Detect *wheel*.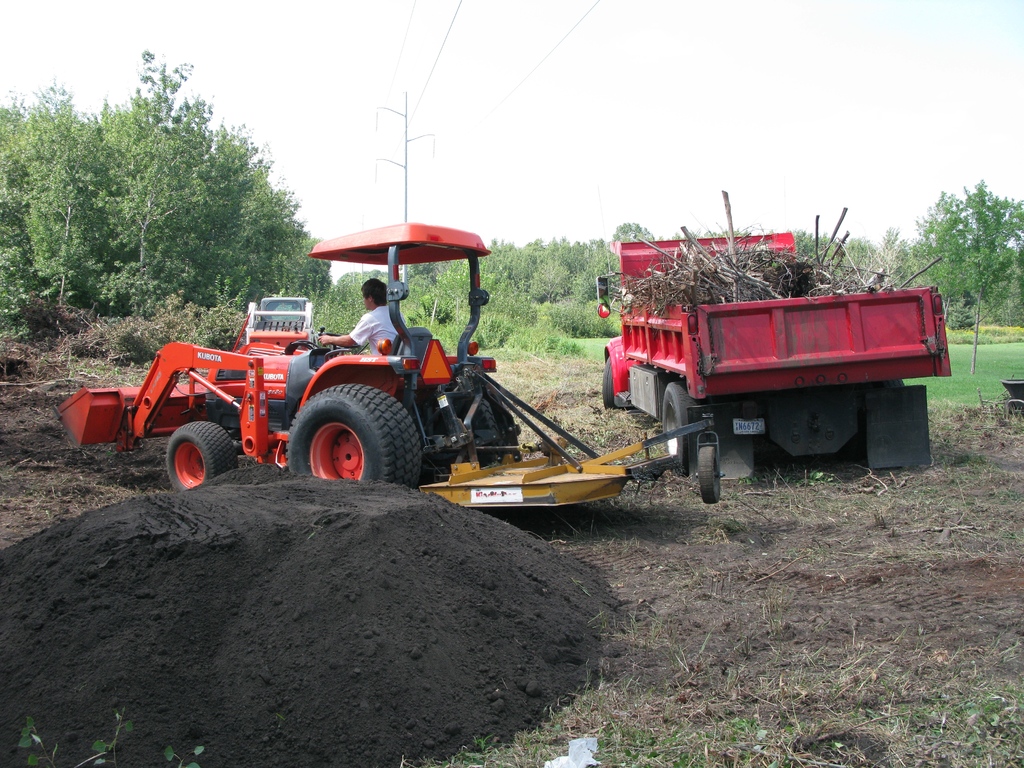
Detected at locate(602, 358, 612, 409).
